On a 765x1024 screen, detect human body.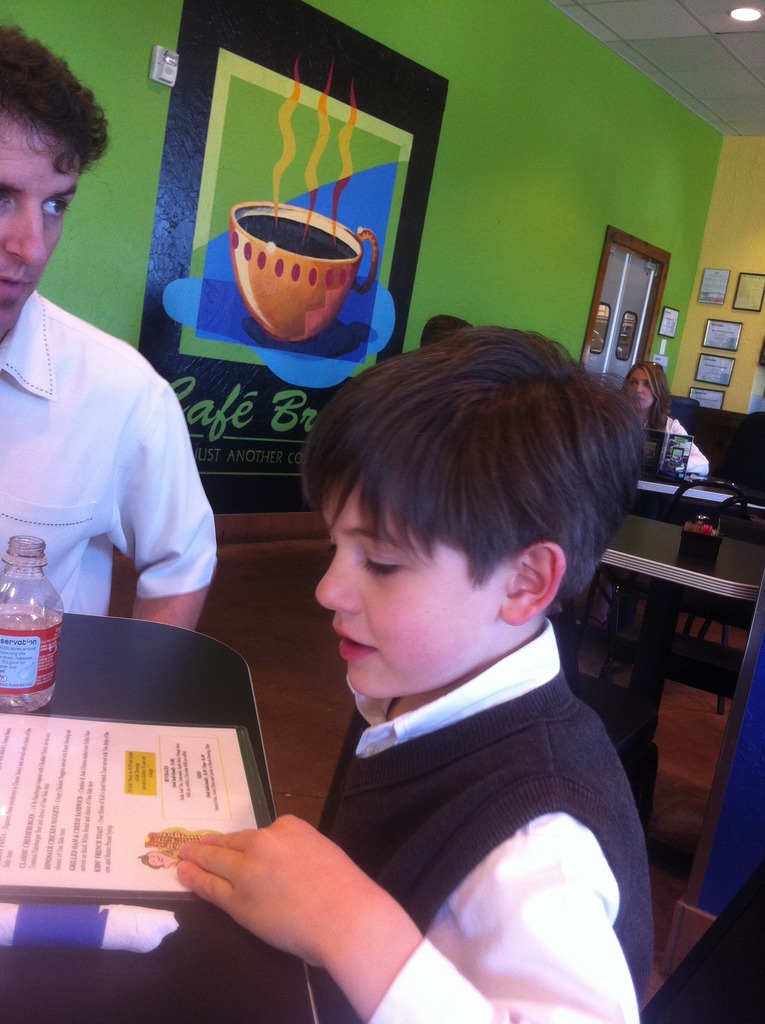
crop(638, 410, 713, 477).
